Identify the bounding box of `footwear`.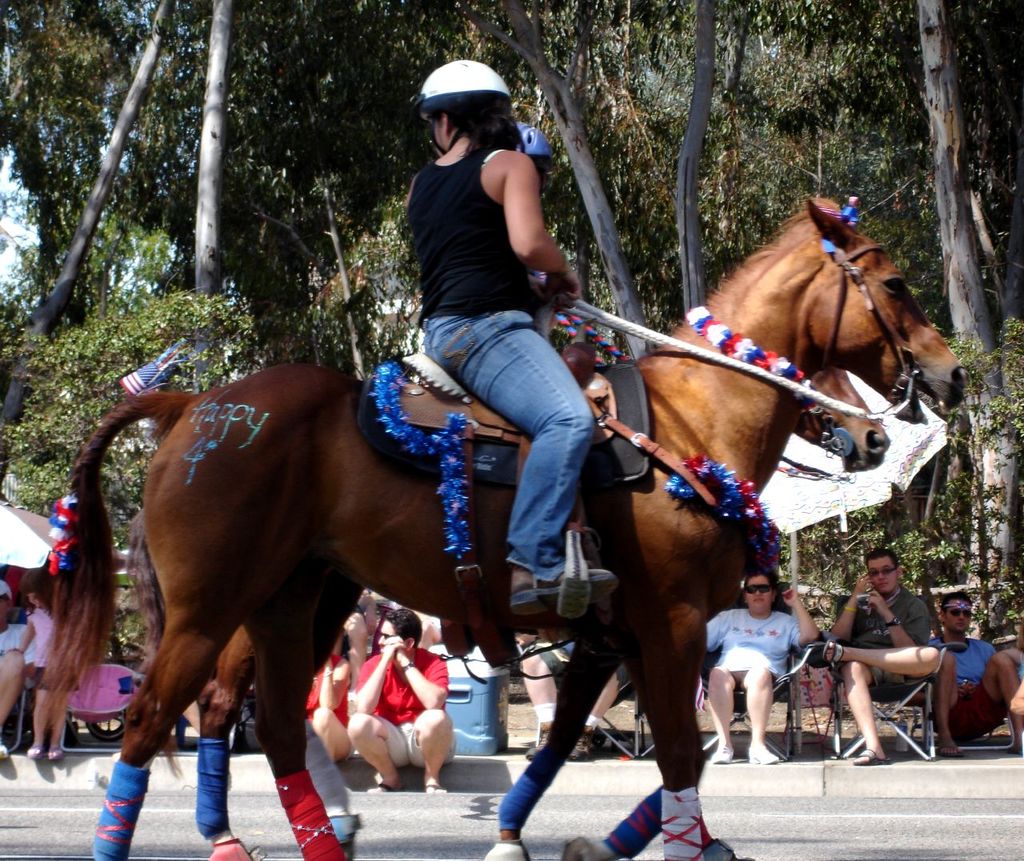
x1=366 y1=781 x2=397 y2=793.
